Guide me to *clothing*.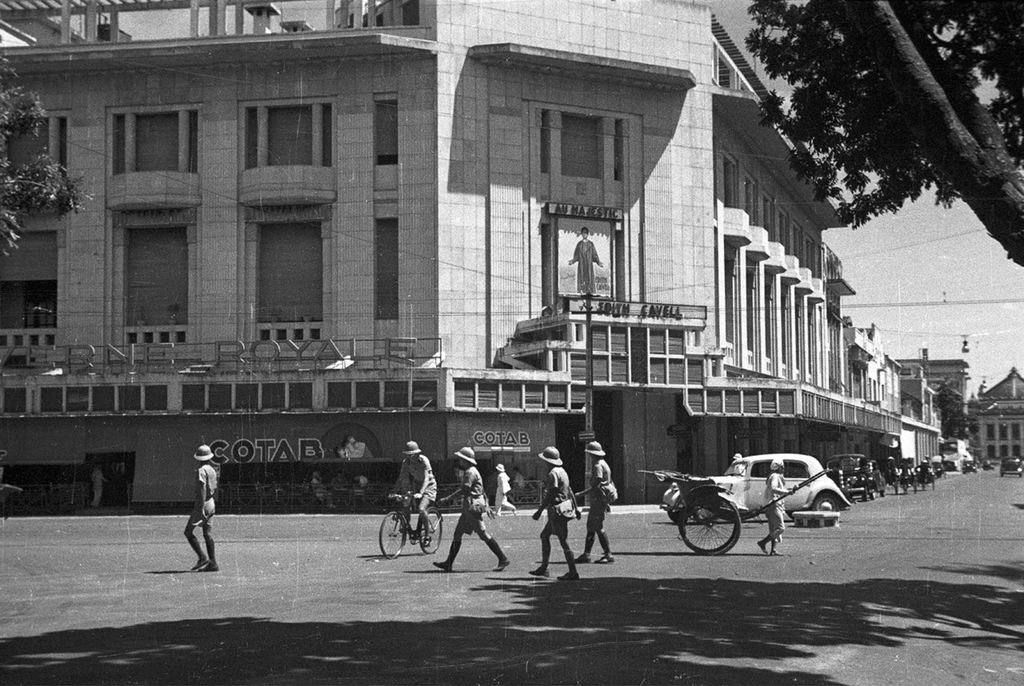
Guidance: [396, 445, 442, 542].
